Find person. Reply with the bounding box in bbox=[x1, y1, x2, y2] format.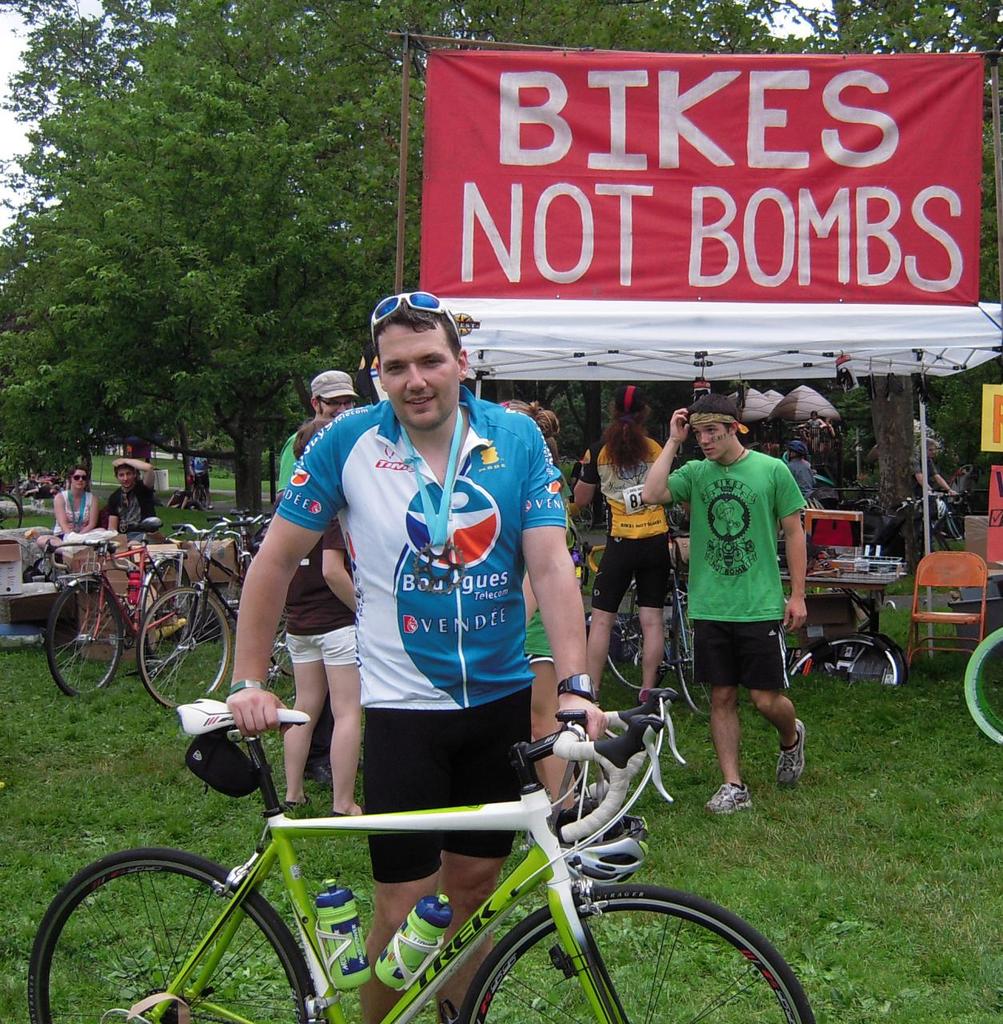
bbox=[496, 398, 597, 818].
